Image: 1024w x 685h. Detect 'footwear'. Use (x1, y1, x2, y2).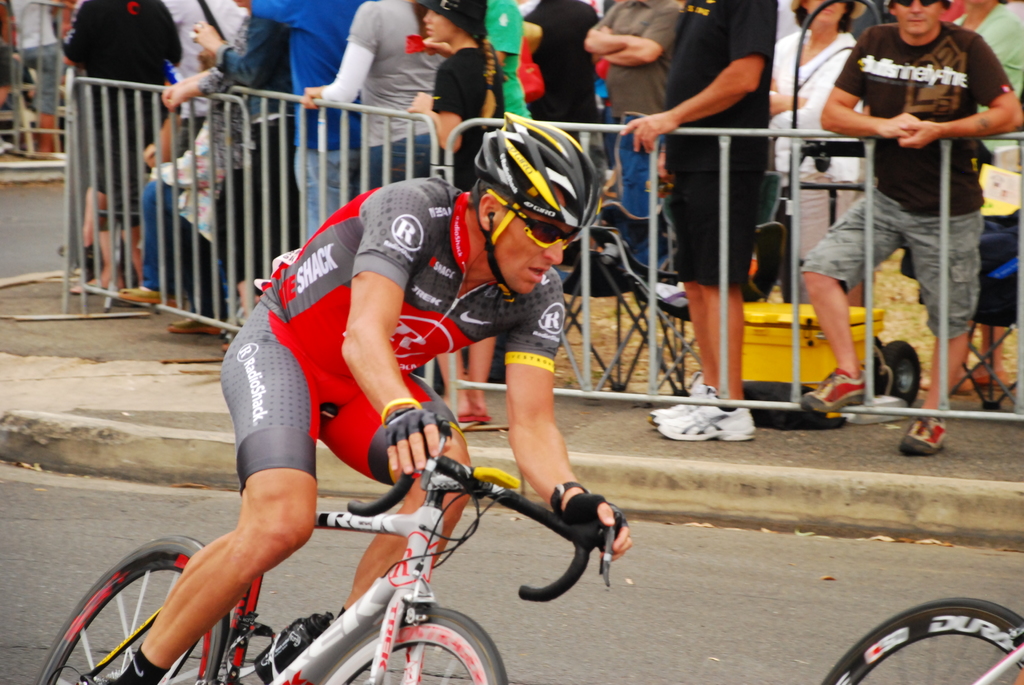
(75, 272, 106, 299).
